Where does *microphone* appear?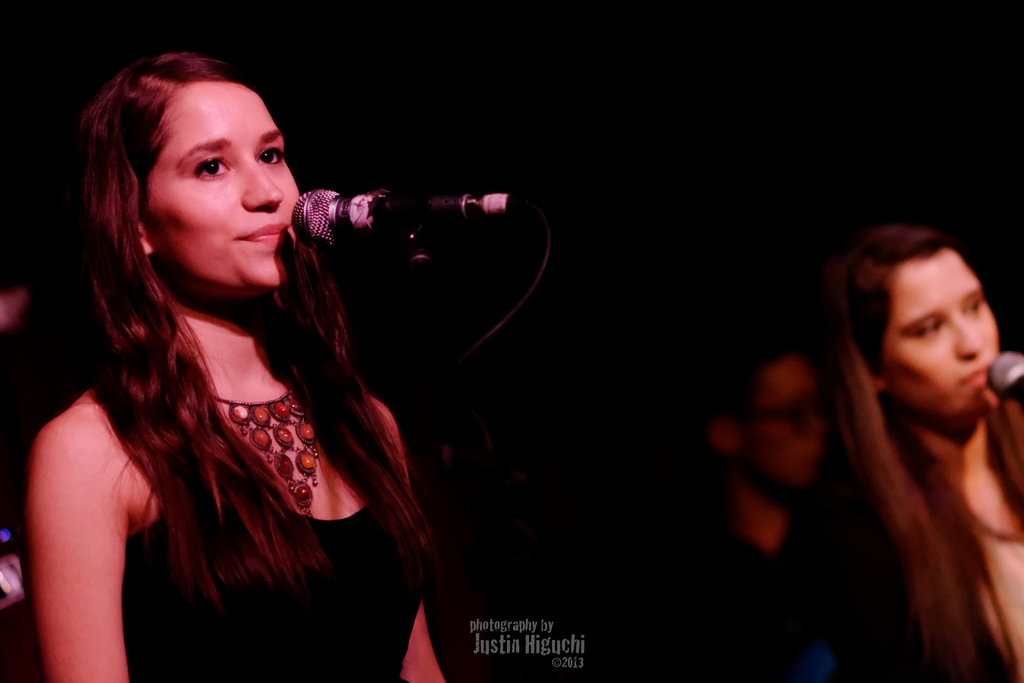
Appears at 275, 168, 525, 261.
